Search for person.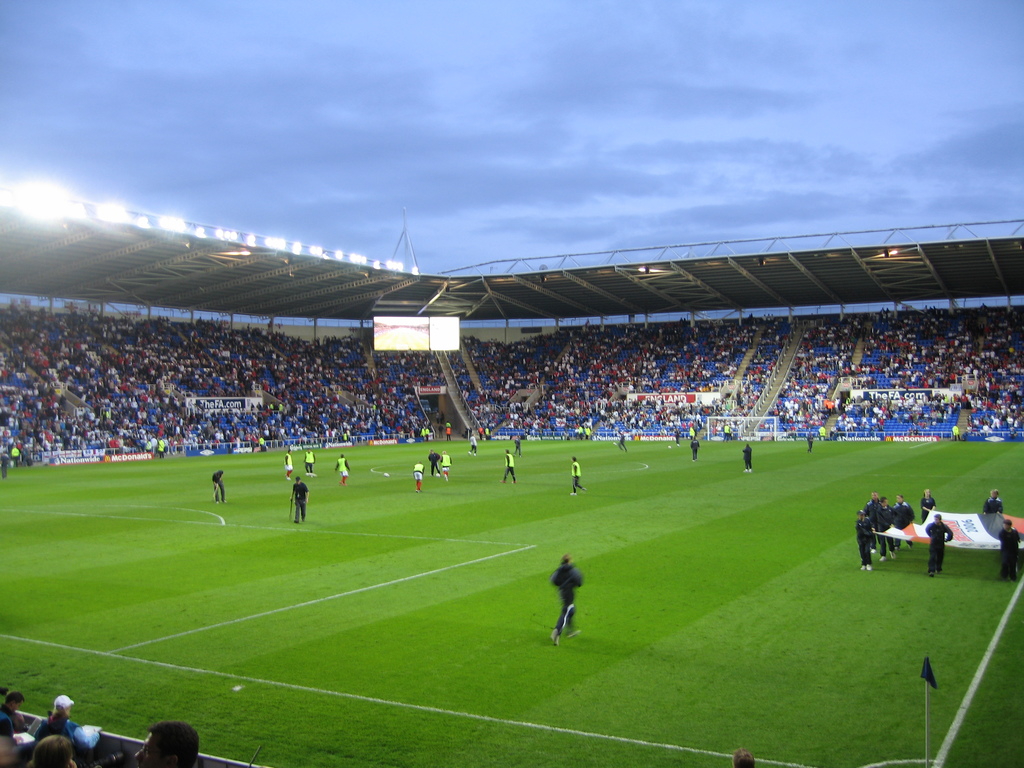
Found at select_region(134, 725, 195, 767).
